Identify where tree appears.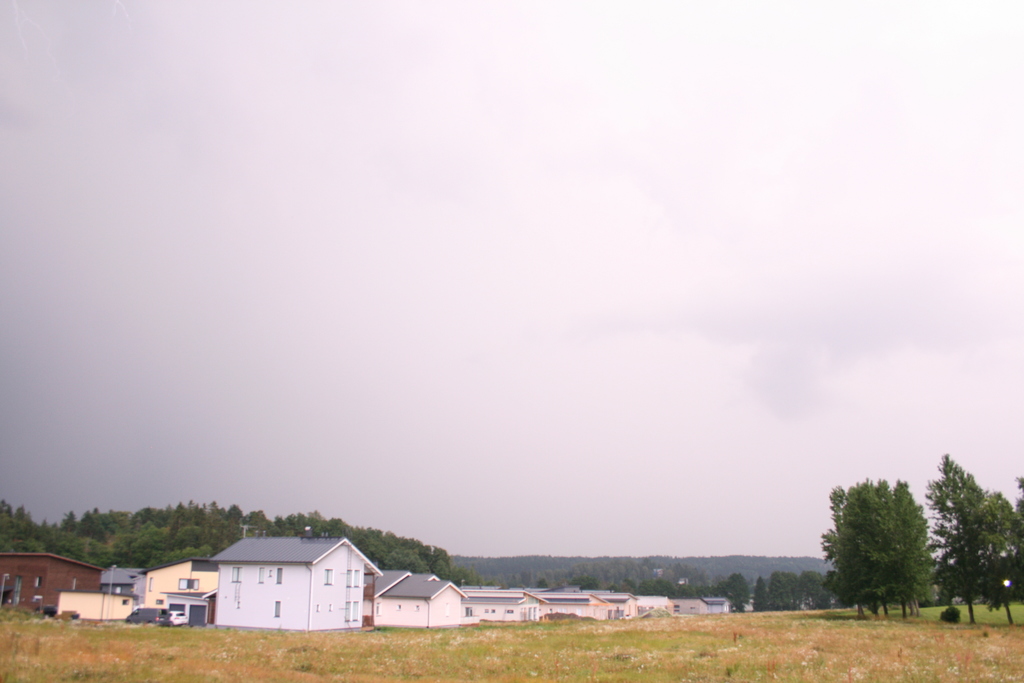
Appears at locate(715, 570, 751, 609).
